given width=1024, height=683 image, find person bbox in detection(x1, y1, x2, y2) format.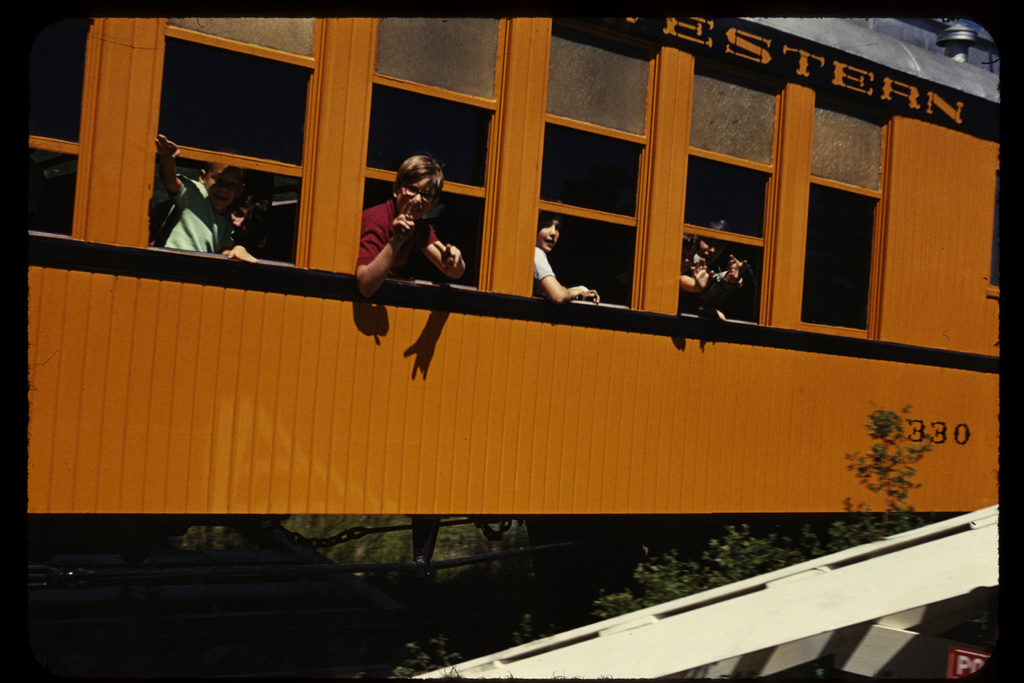
detection(227, 180, 268, 242).
